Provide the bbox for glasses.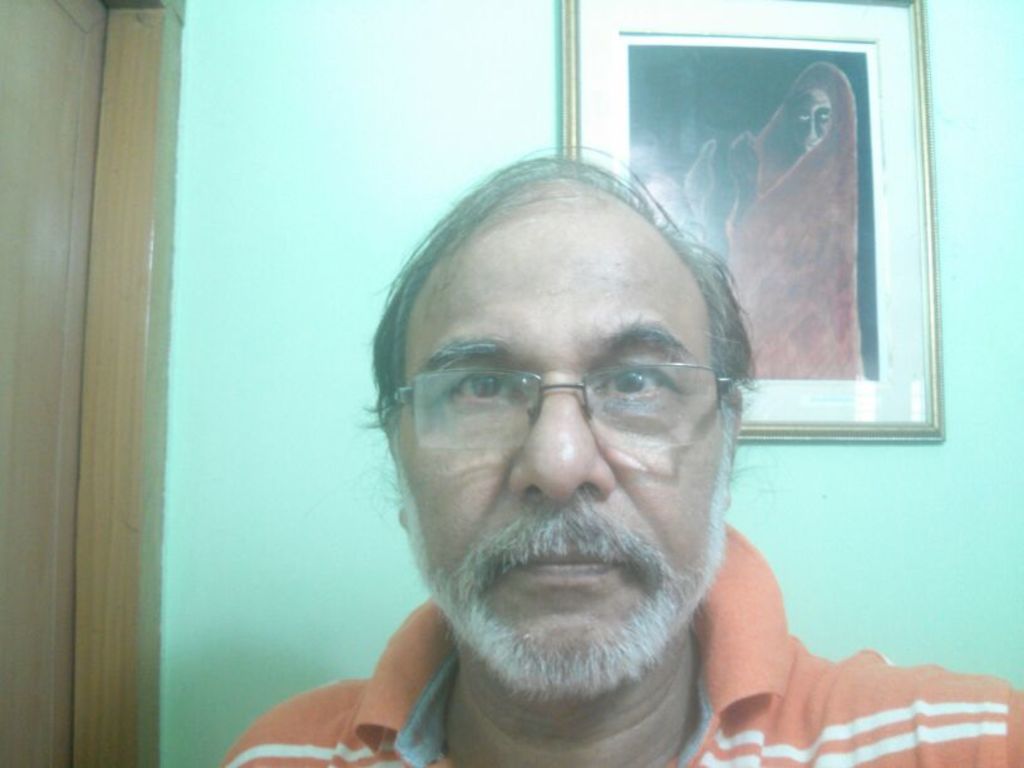
l=390, t=351, r=735, b=456.
